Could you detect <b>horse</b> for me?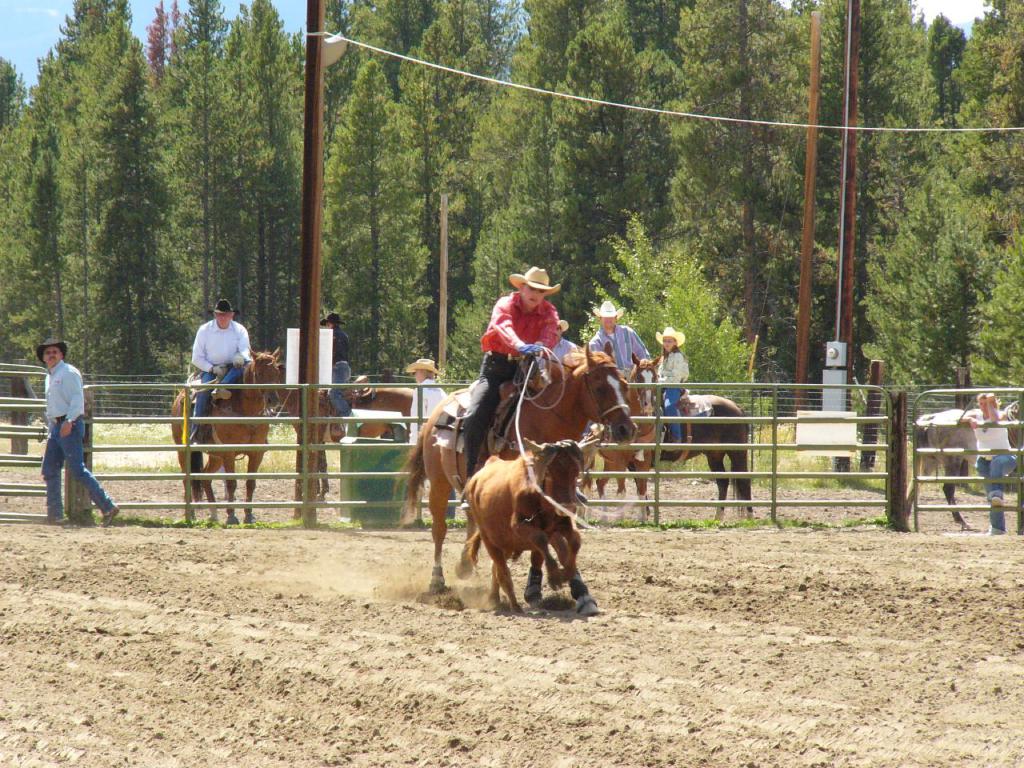
Detection result: BBox(274, 362, 416, 502).
